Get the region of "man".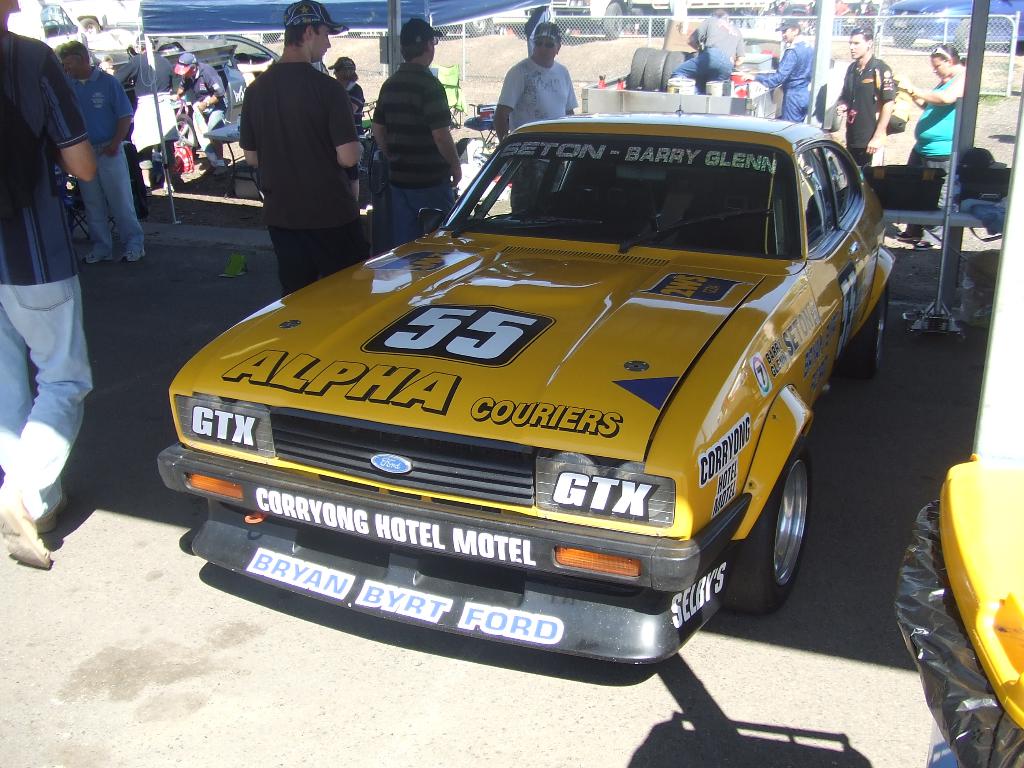
locate(493, 20, 584, 211).
